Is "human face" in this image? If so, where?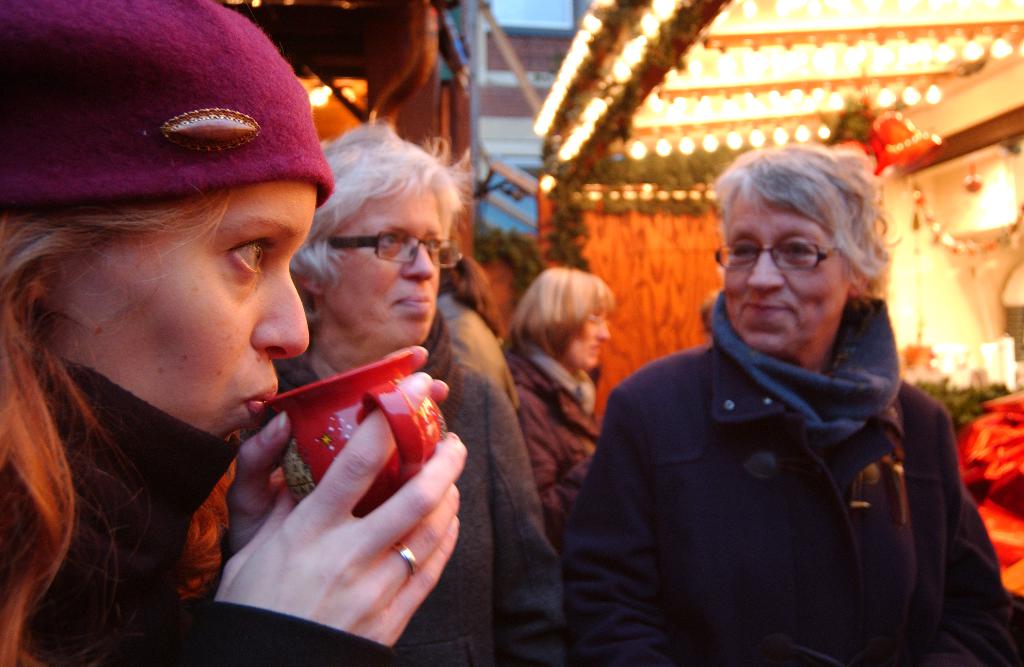
Yes, at 326/183/445/344.
